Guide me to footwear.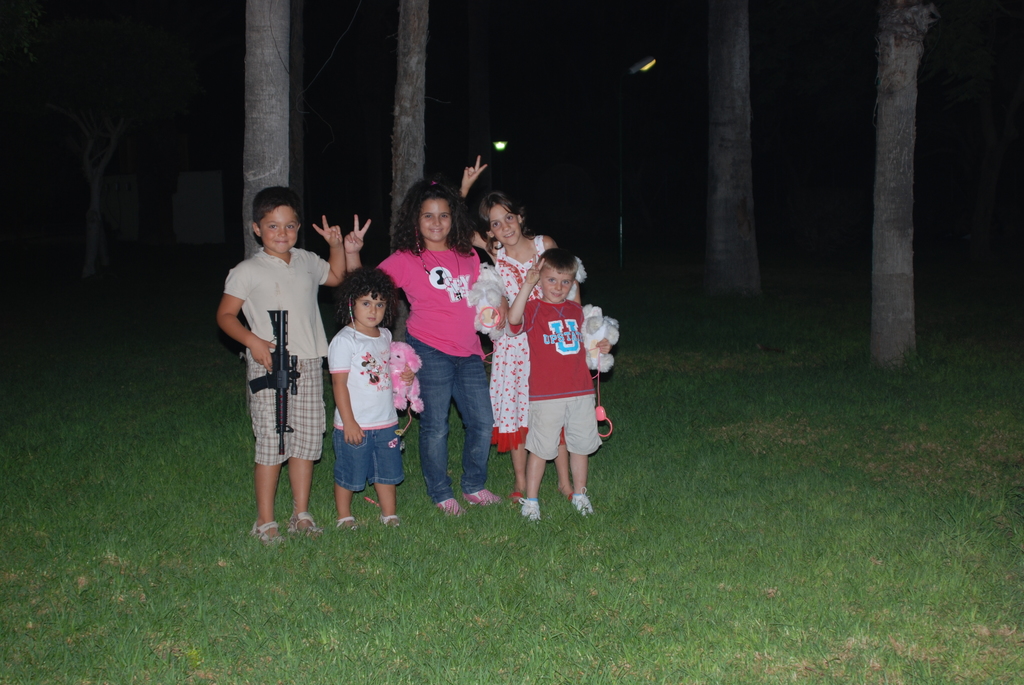
Guidance: {"left": 573, "top": 485, "right": 592, "bottom": 520}.
